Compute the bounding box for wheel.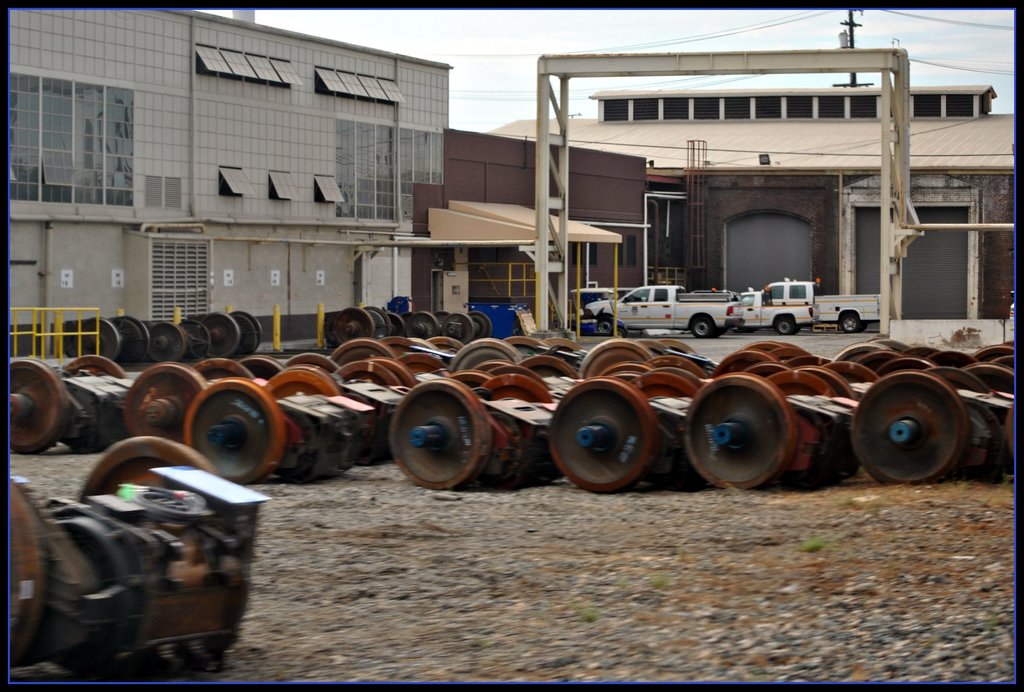
locate(6, 361, 64, 455).
